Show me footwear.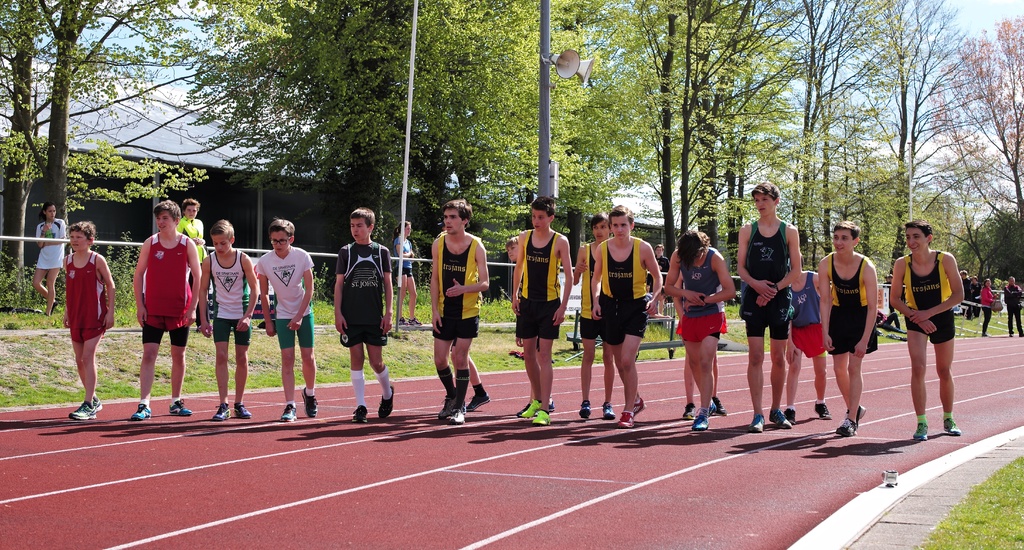
footwear is here: Rect(982, 328, 991, 337).
